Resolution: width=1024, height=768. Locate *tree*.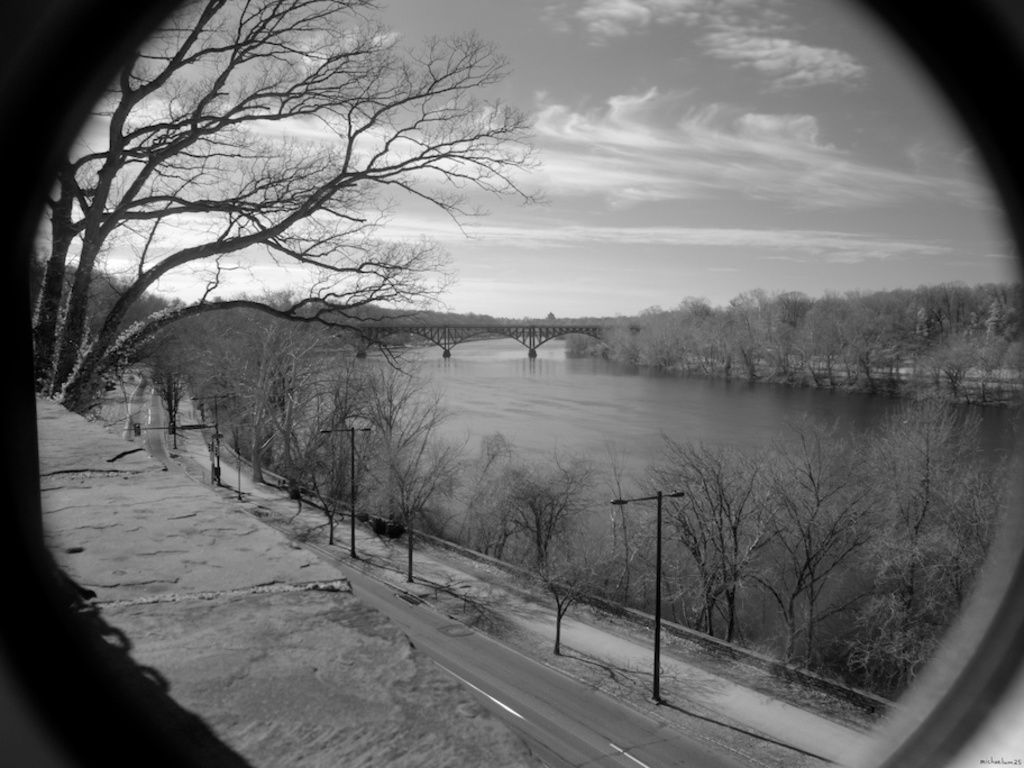
rect(838, 437, 1023, 697).
